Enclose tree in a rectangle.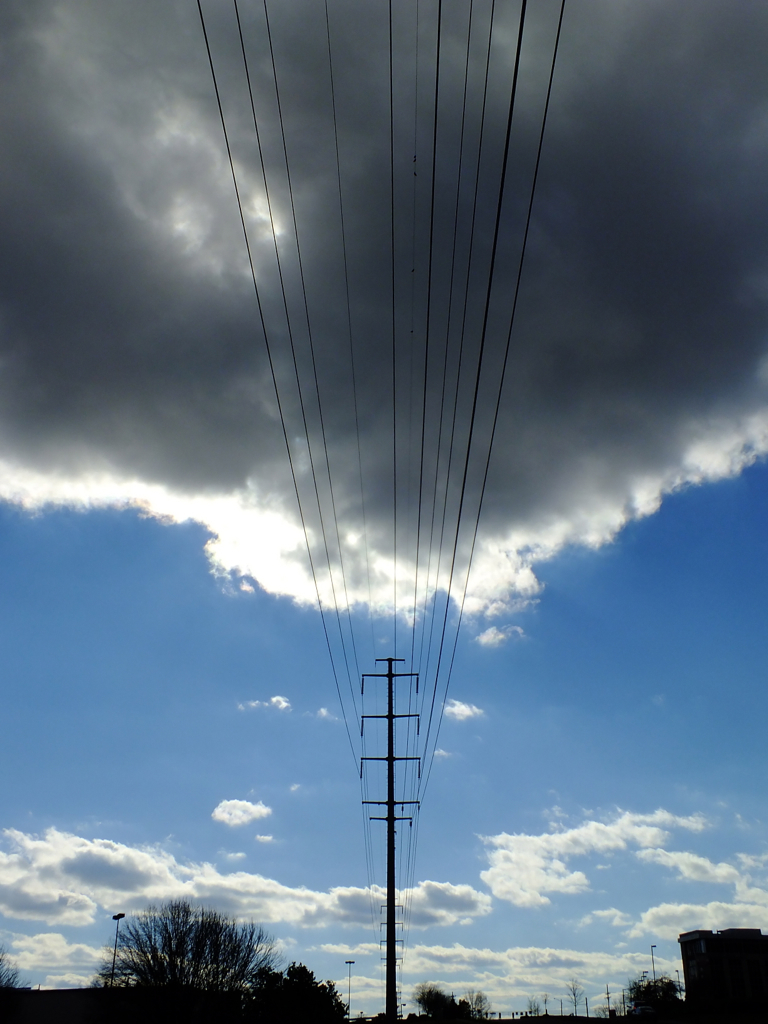
crop(622, 984, 689, 1023).
